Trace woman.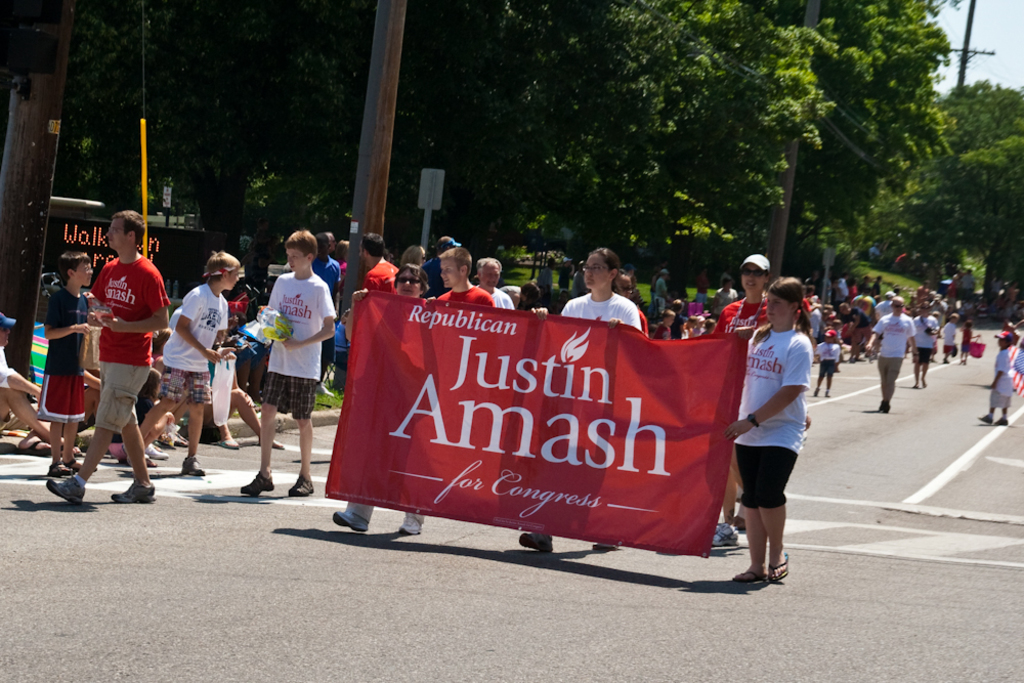
Traced to detection(613, 267, 645, 338).
